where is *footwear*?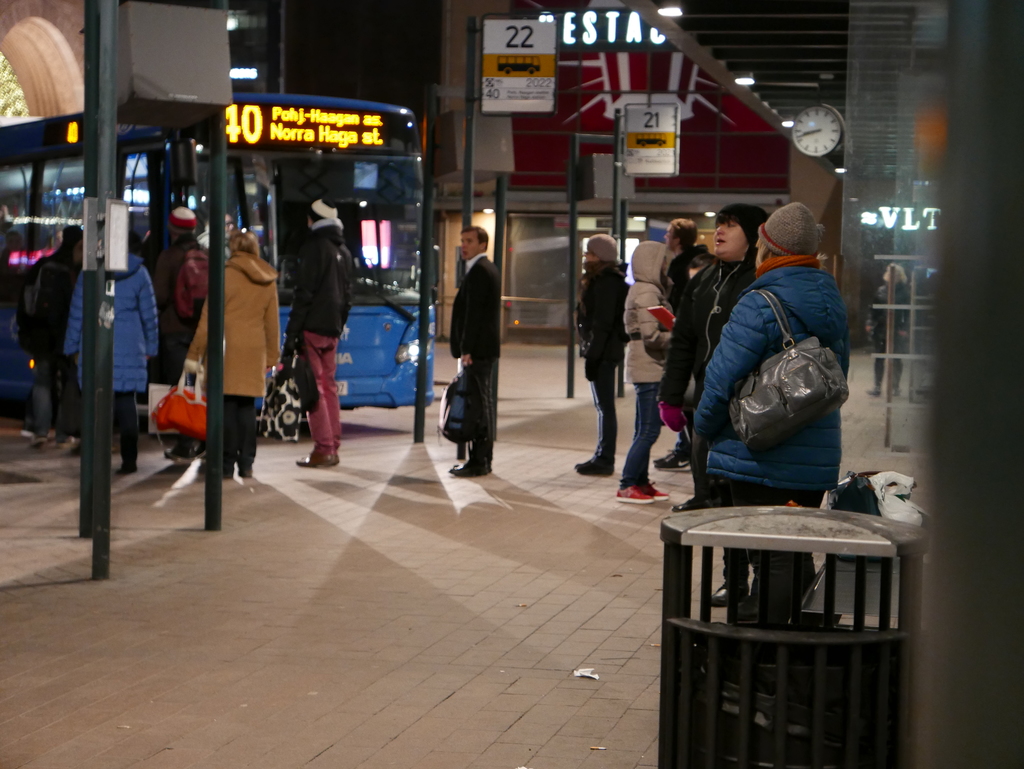
578, 457, 618, 476.
